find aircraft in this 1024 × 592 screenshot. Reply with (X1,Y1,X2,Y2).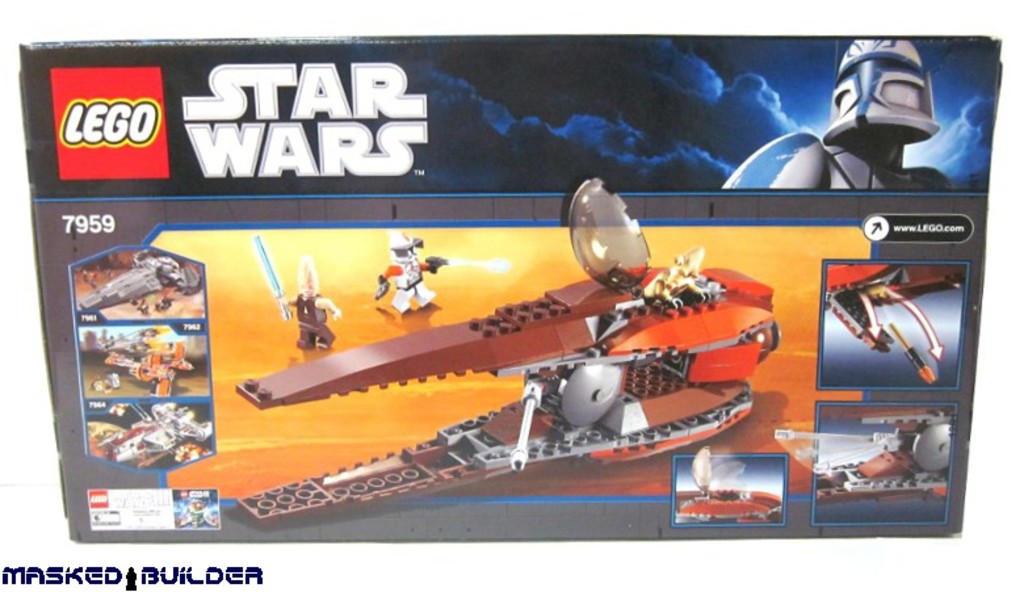
(92,399,213,471).
